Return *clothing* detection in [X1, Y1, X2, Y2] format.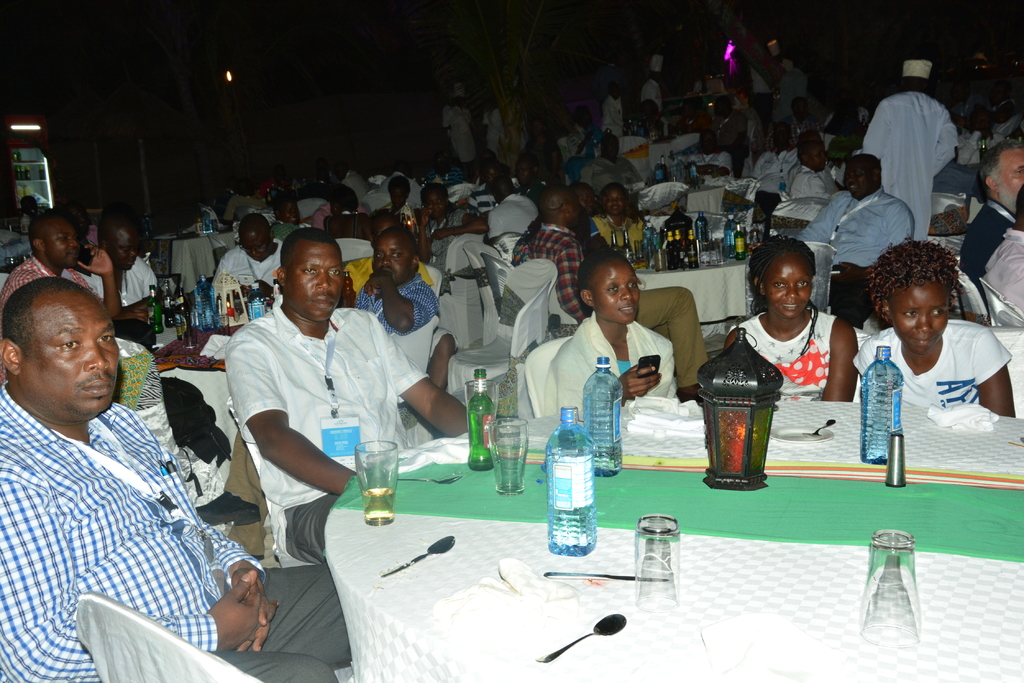
[771, 65, 805, 120].
